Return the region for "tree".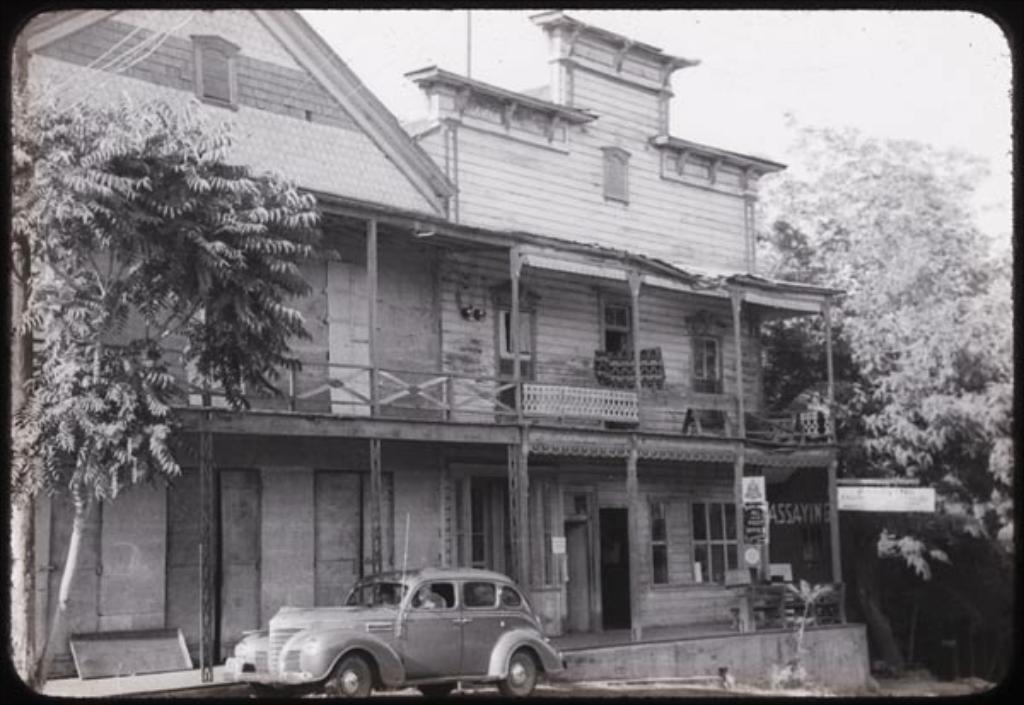
749/118/1010/582.
